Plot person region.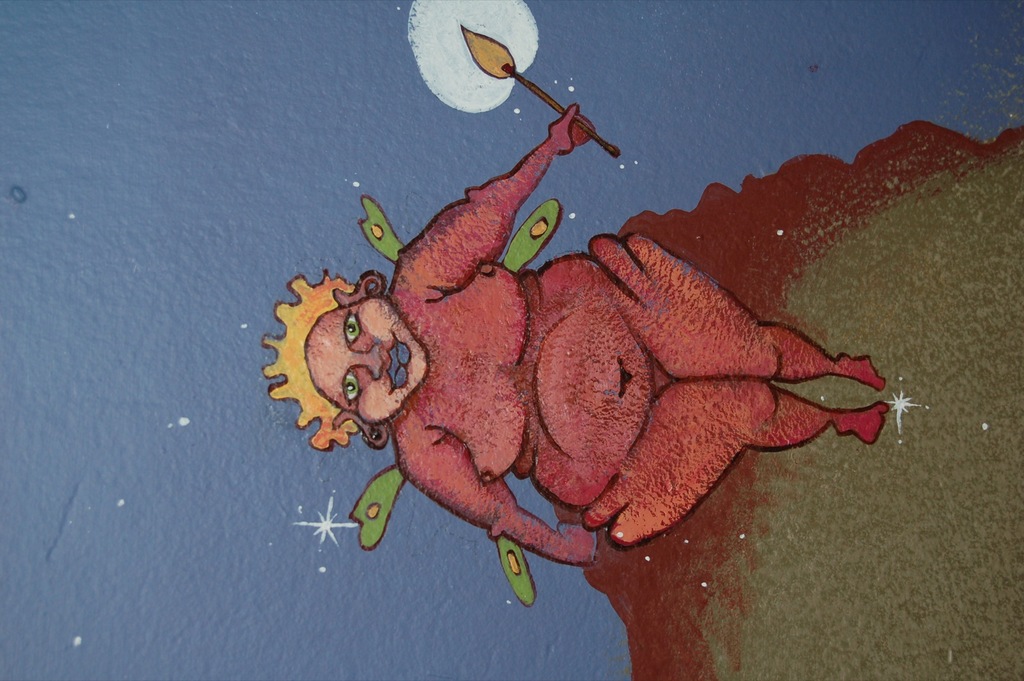
Plotted at select_region(265, 107, 888, 562).
